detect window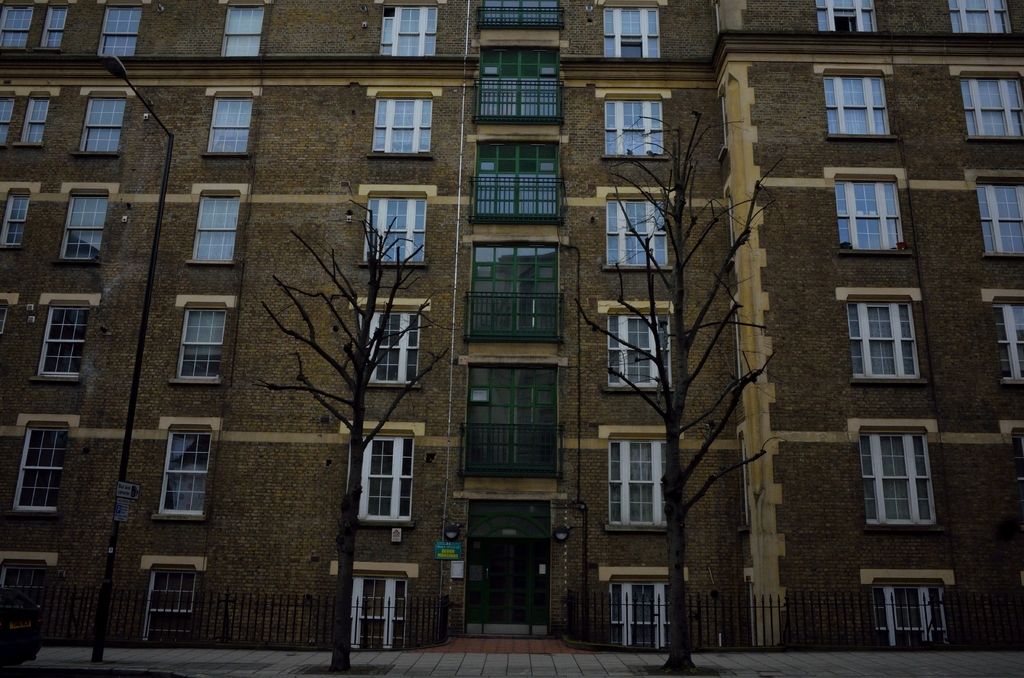
{"x1": 0, "y1": 6, "x2": 34, "y2": 48}
